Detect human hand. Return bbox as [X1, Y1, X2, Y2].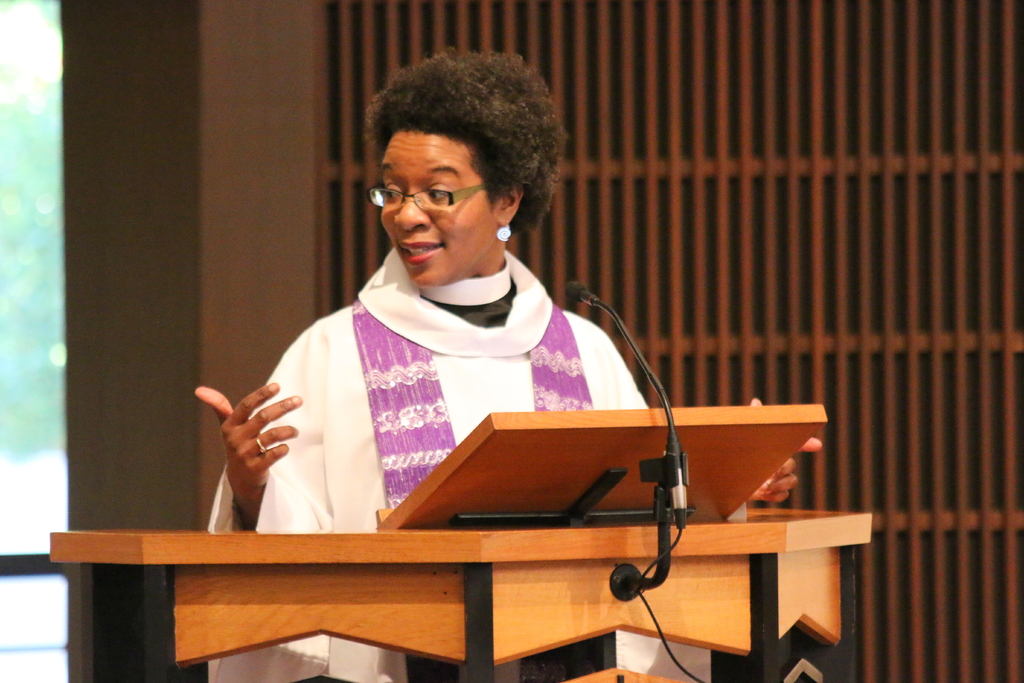
[192, 383, 305, 503].
